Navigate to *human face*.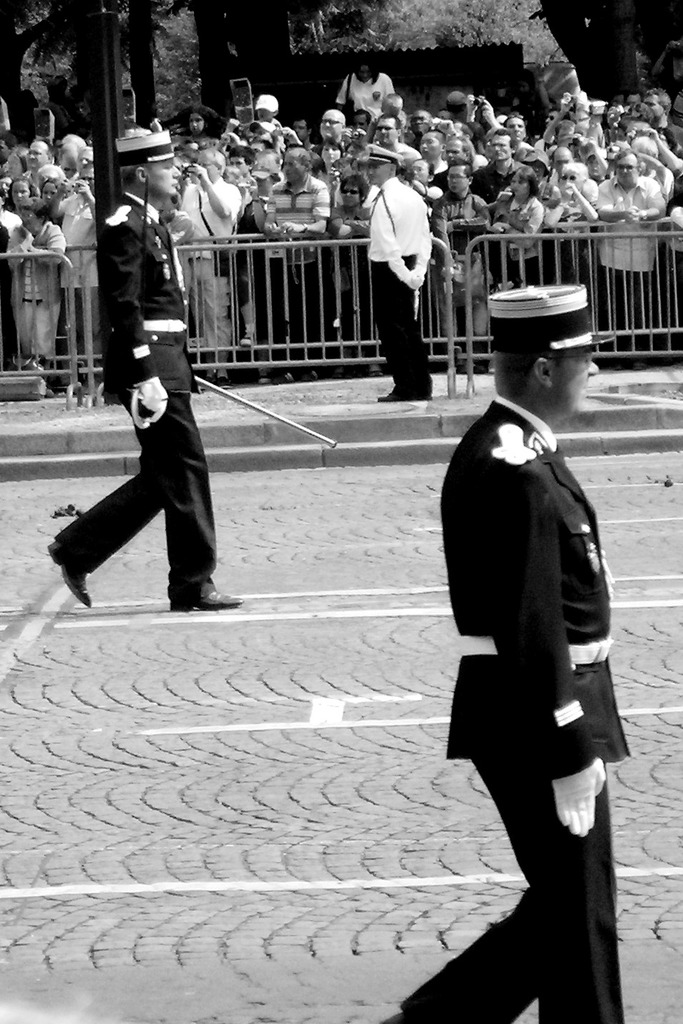
Navigation target: rect(33, 142, 49, 167).
